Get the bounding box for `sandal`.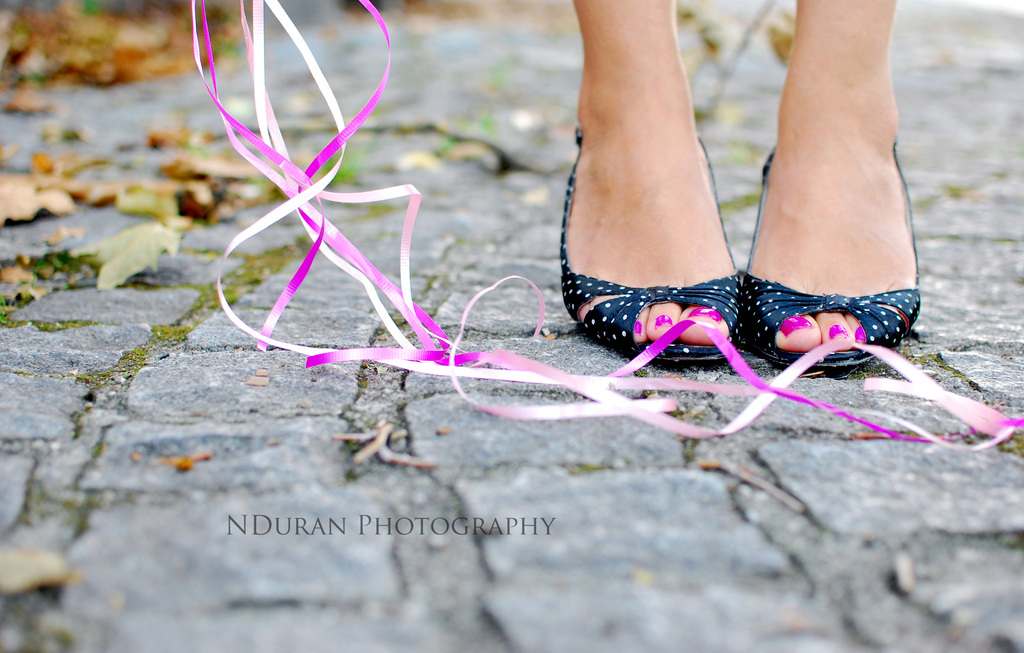
crop(736, 144, 927, 372).
